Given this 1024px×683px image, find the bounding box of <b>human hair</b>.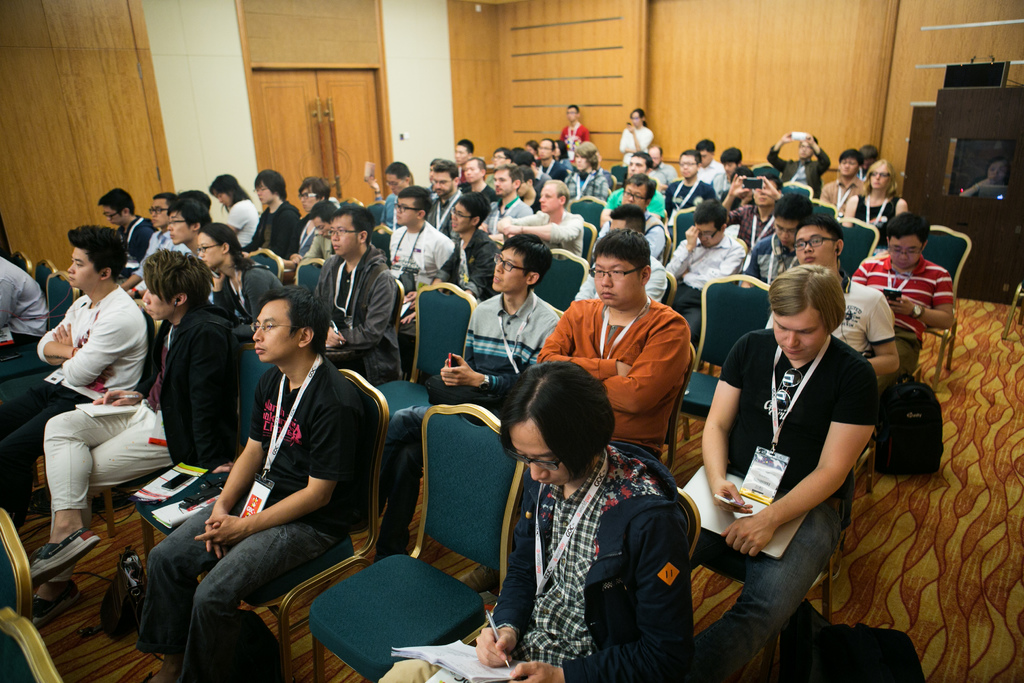
{"left": 794, "top": 212, "right": 845, "bottom": 259}.
